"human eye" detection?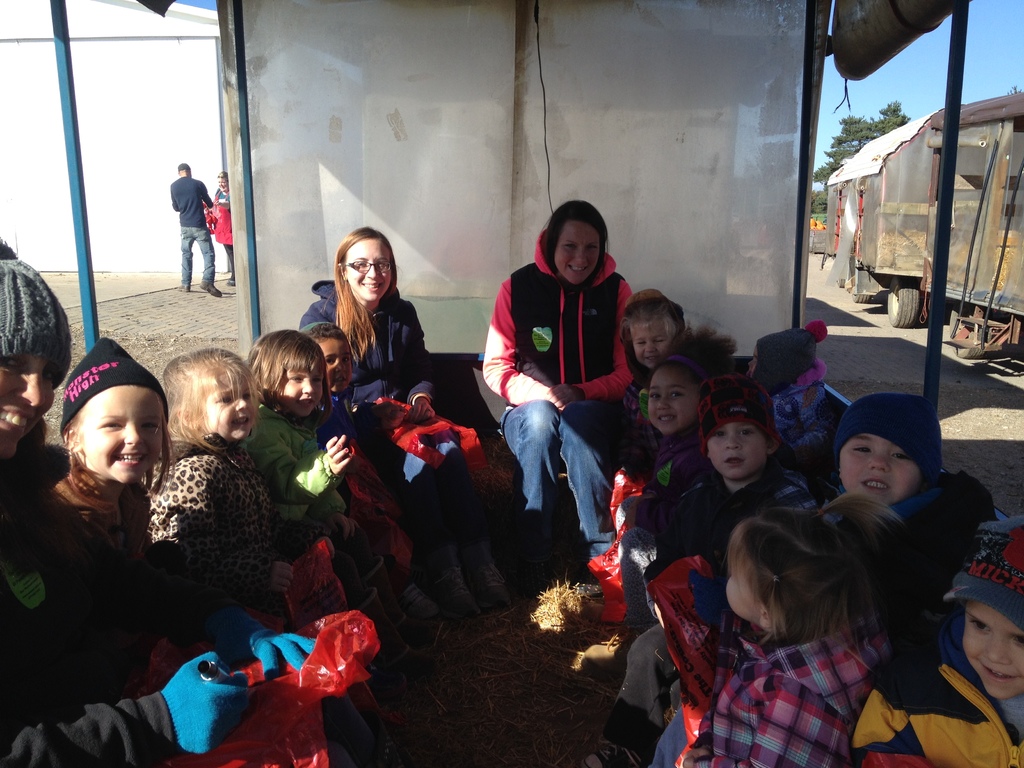
left=0, top=352, right=19, bottom=374
